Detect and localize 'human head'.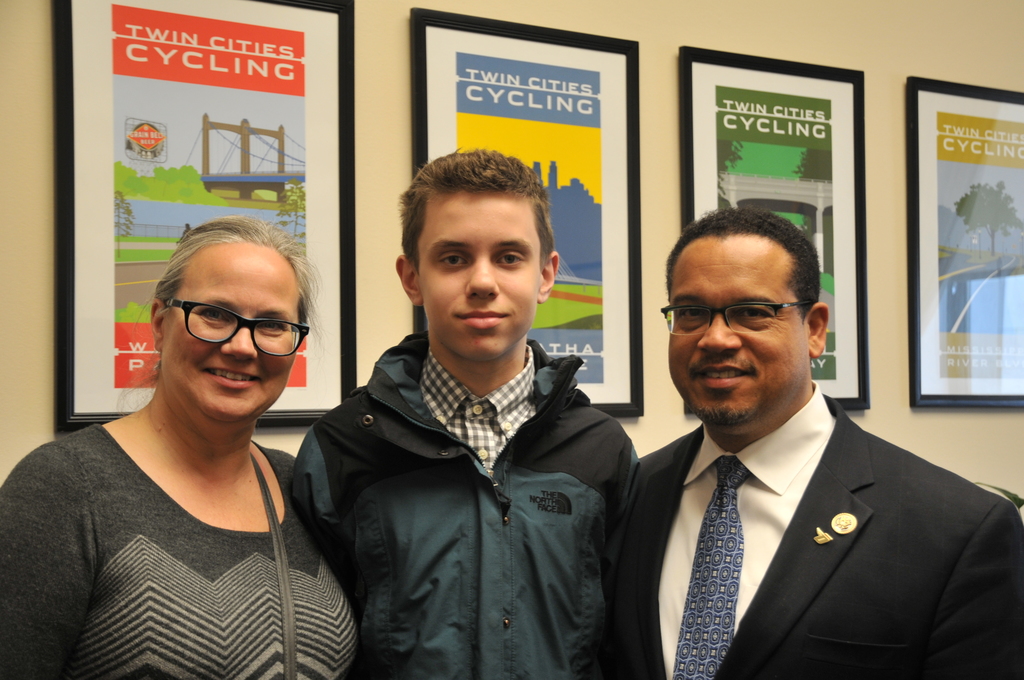
Localized at bbox=(666, 210, 833, 426).
